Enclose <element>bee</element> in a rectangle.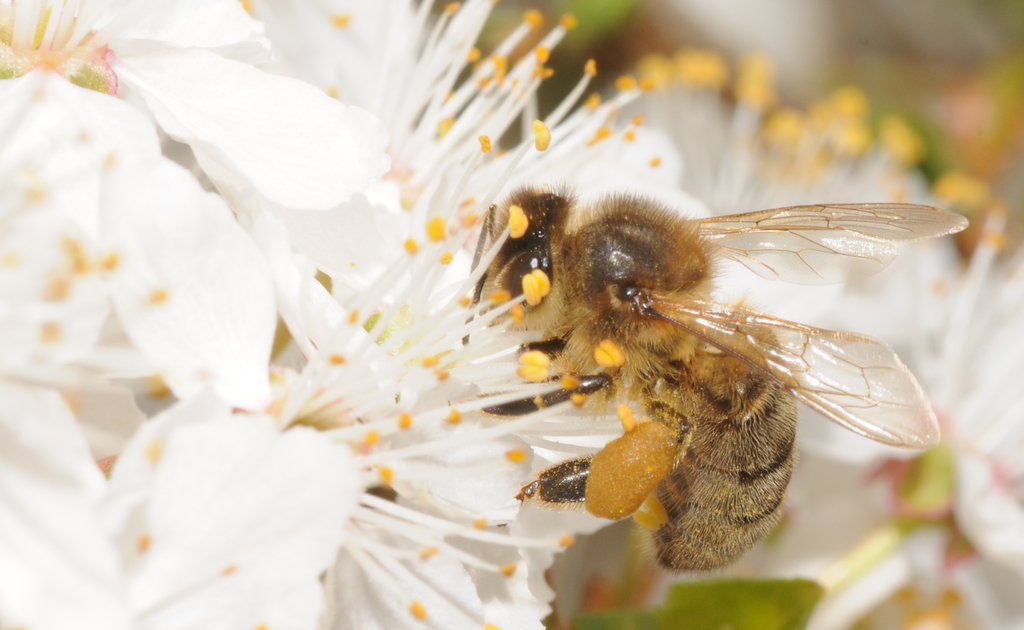
bbox(447, 152, 969, 567).
